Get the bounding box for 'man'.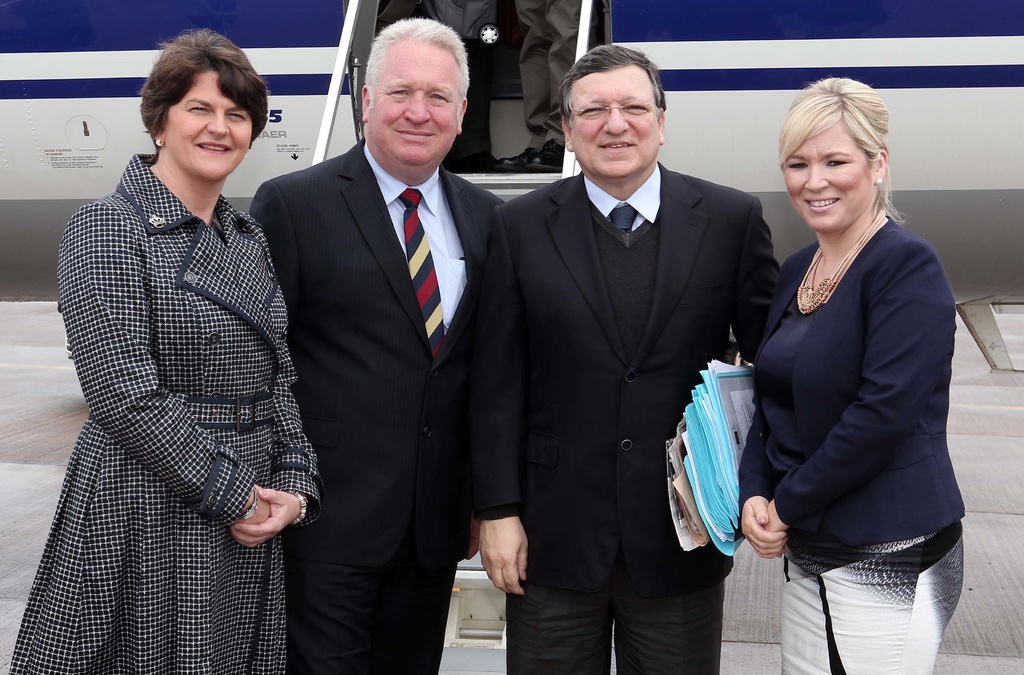
x1=493, y1=0, x2=595, y2=177.
